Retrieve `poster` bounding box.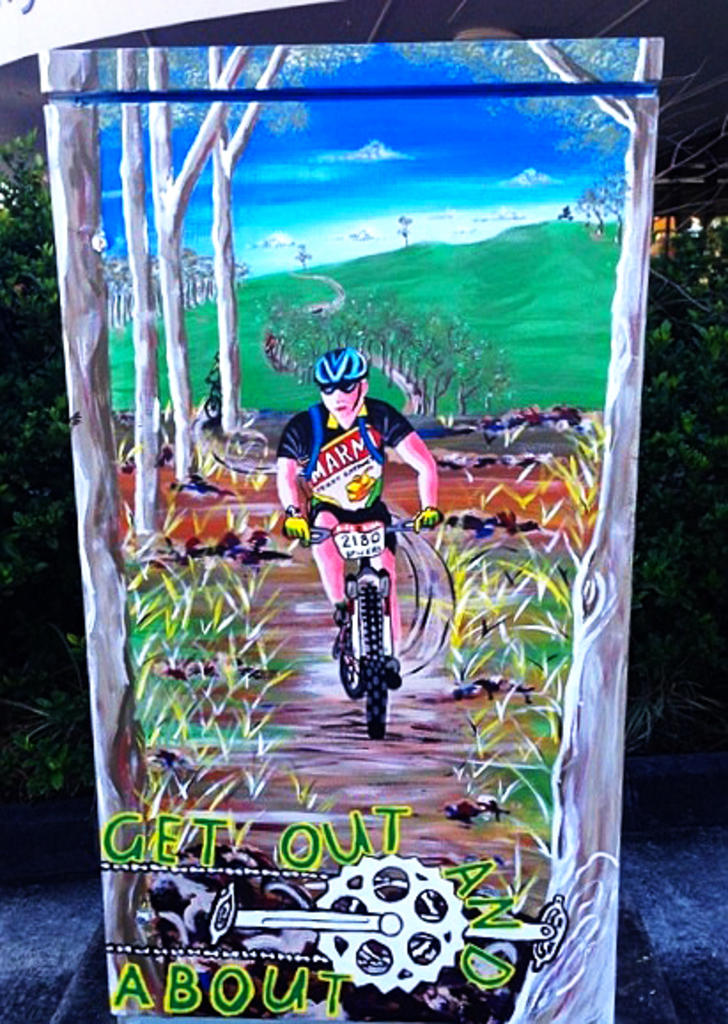
Bounding box: l=39, t=37, r=670, b=1022.
